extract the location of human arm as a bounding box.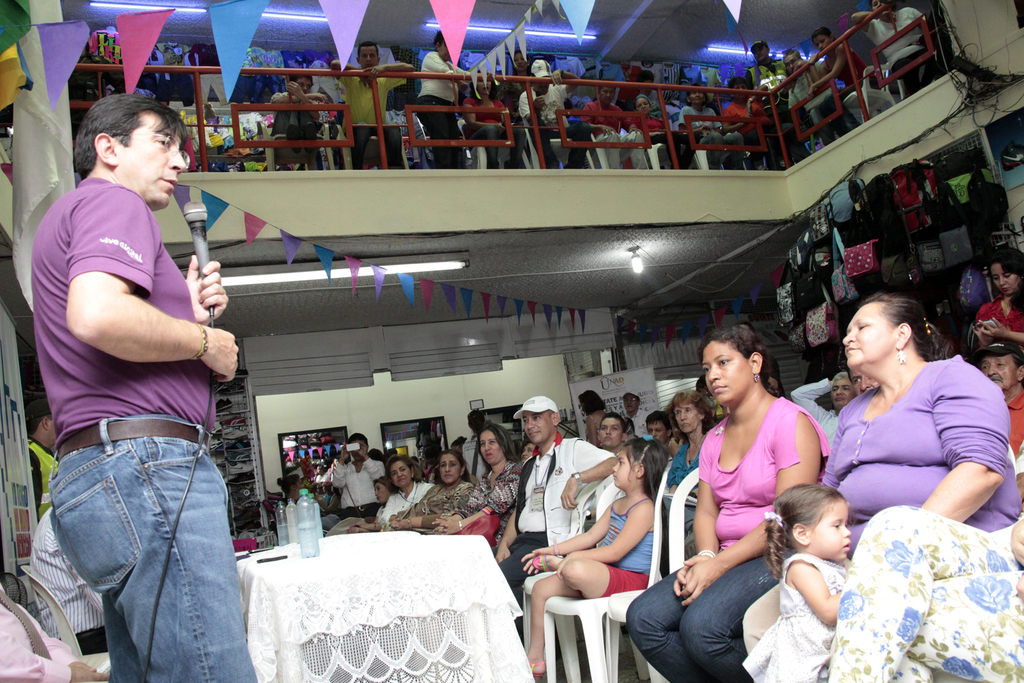
[x1=904, y1=4, x2=930, y2=42].
